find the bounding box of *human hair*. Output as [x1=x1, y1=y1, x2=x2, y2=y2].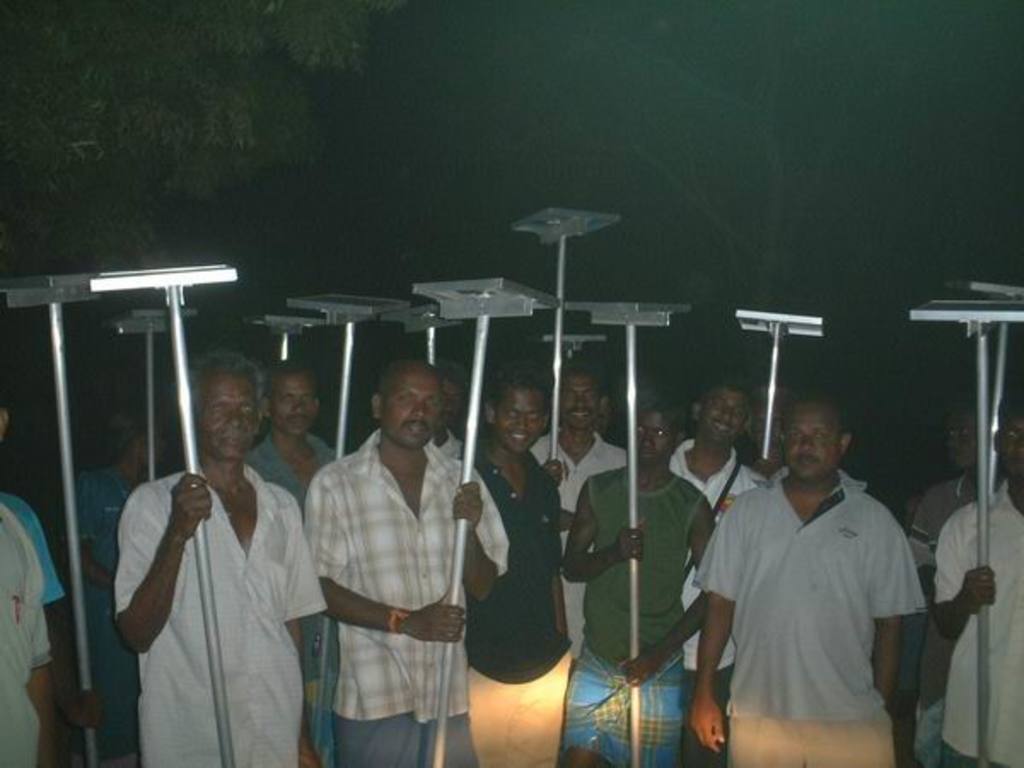
[x1=195, y1=350, x2=261, y2=408].
